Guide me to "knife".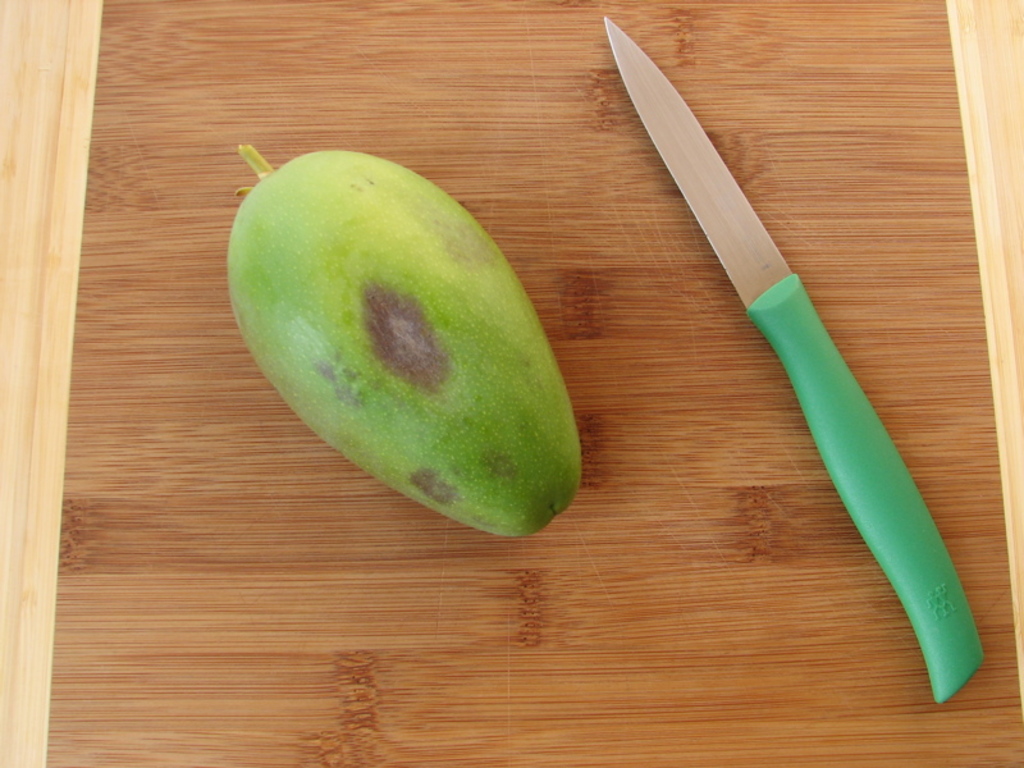
Guidance: x1=602, y1=17, x2=991, y2=704.
